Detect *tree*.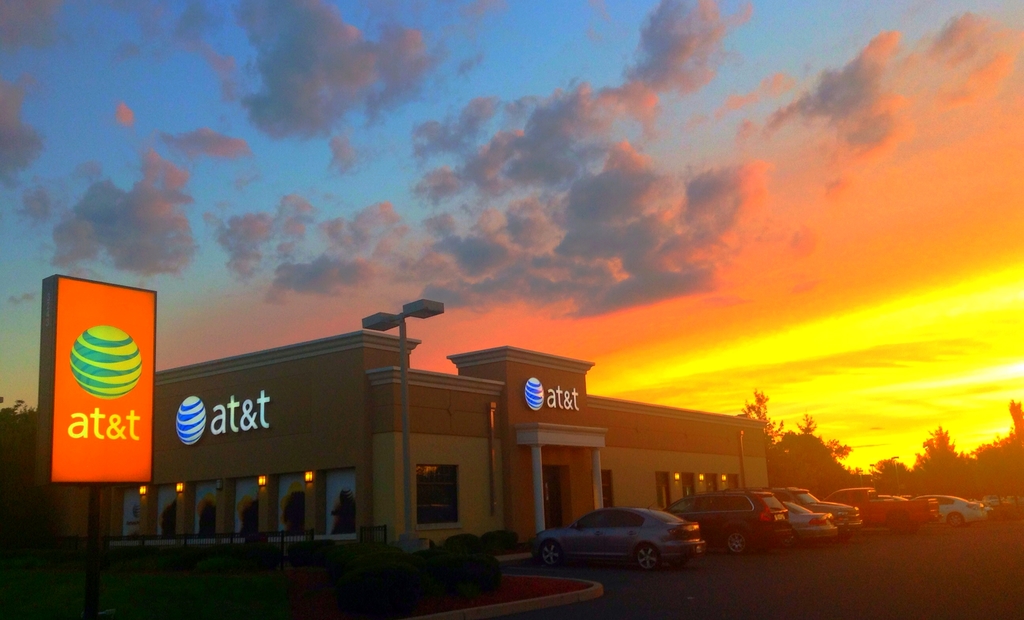
Detected at 865:455:909:492.
